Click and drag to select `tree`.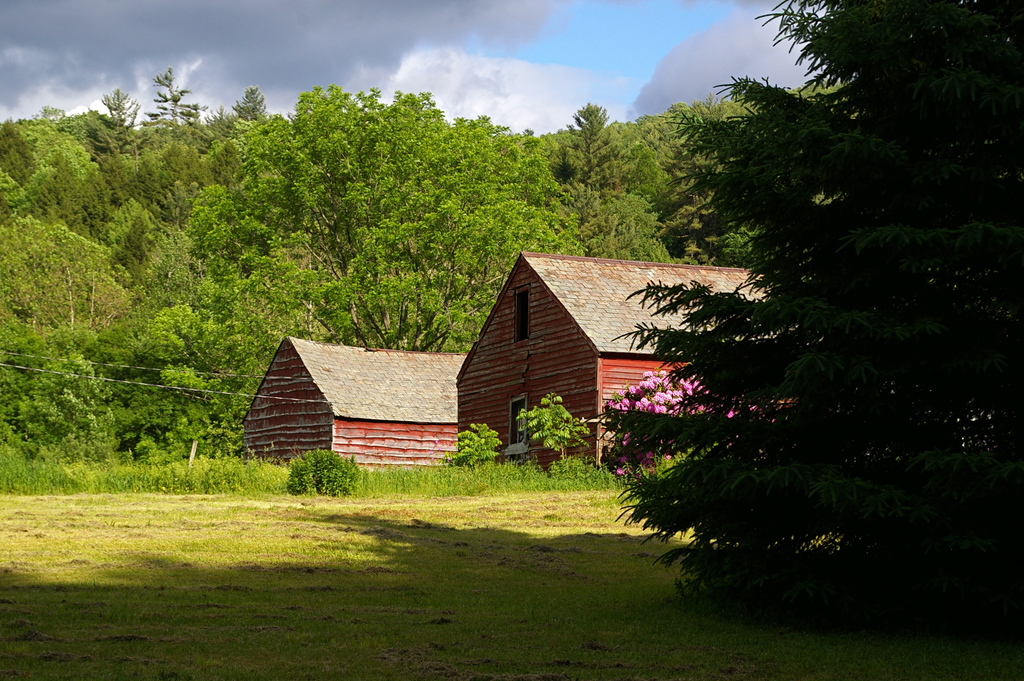
Selection: 222/106/293/257.
